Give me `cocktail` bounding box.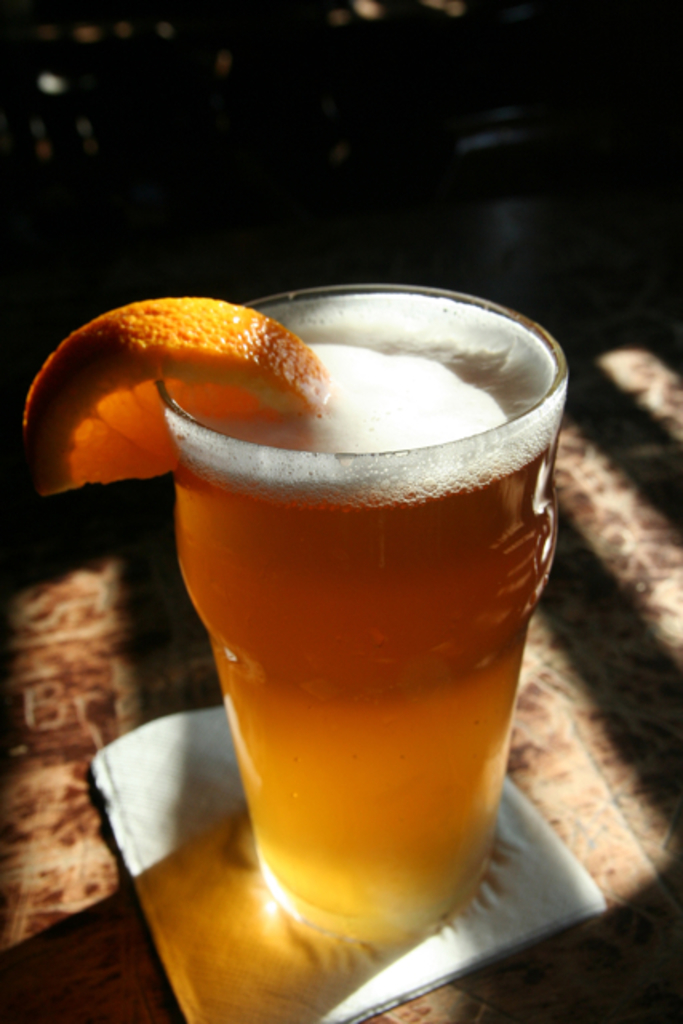
bbox=(19, 282, 577, 936).
